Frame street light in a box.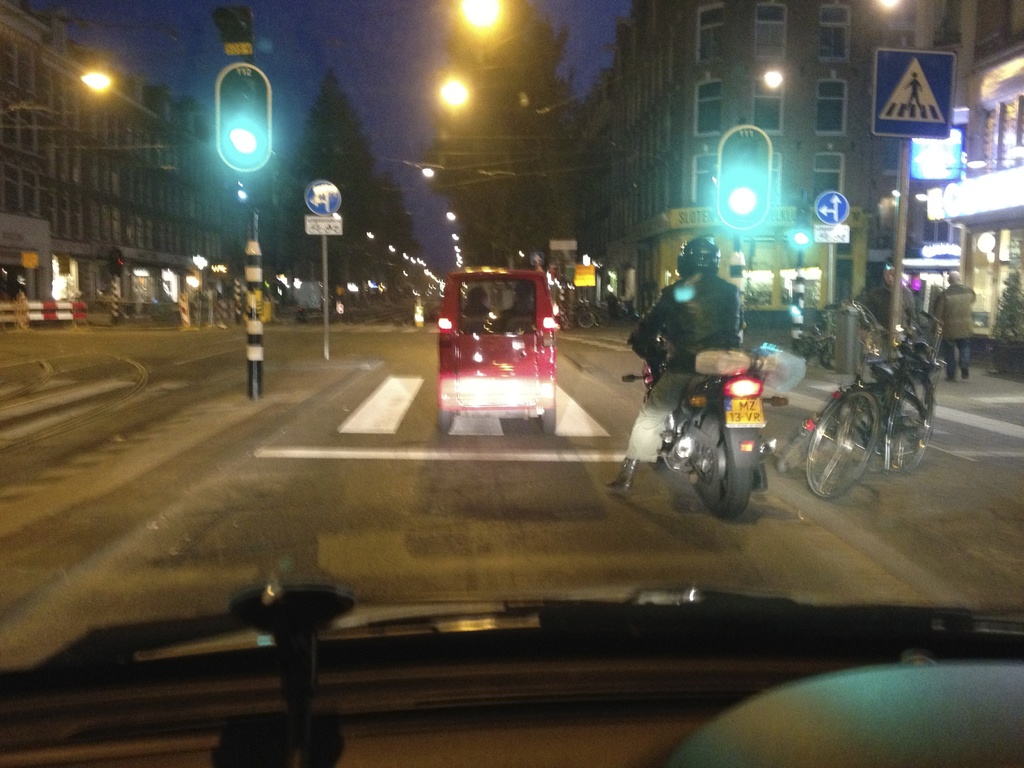
box(460, 0, 509, 44).
